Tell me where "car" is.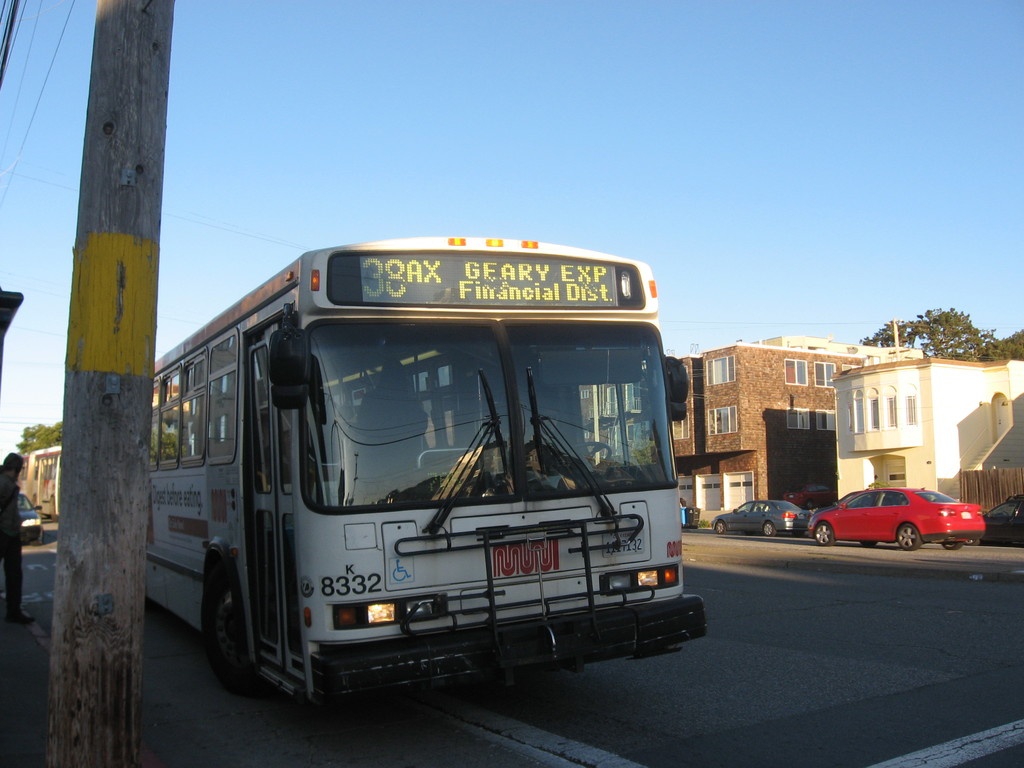
"car" is at l=17, t=490, r=47, b=545.
